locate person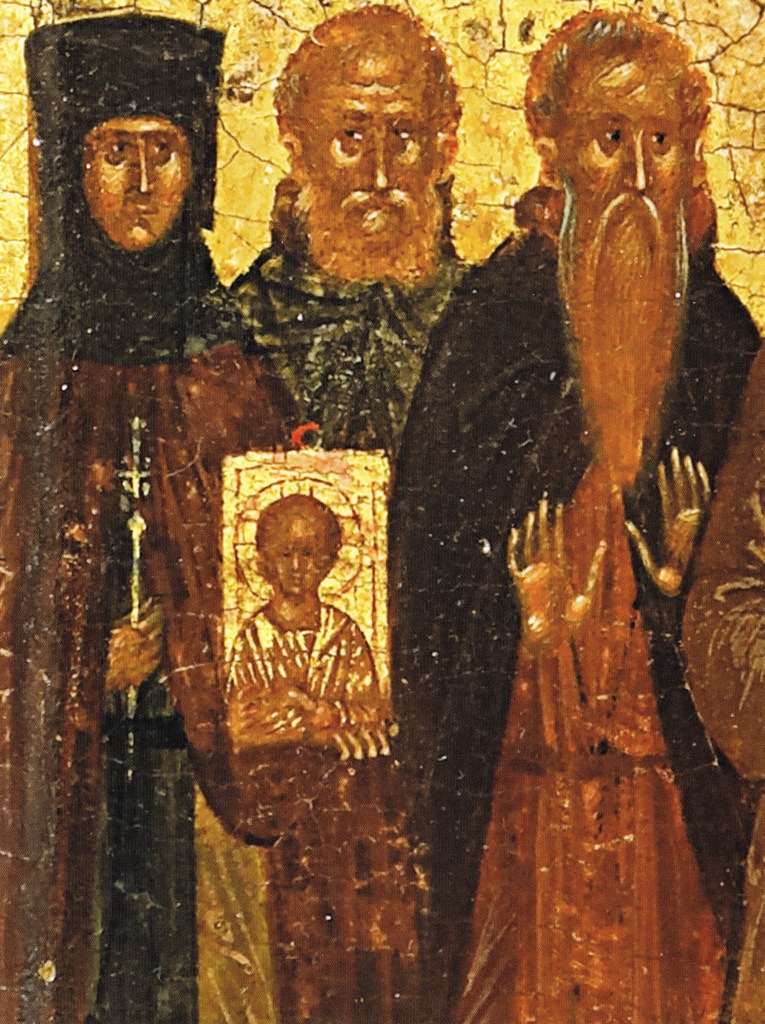
left=0, top=0, right=327, bottom=1023
